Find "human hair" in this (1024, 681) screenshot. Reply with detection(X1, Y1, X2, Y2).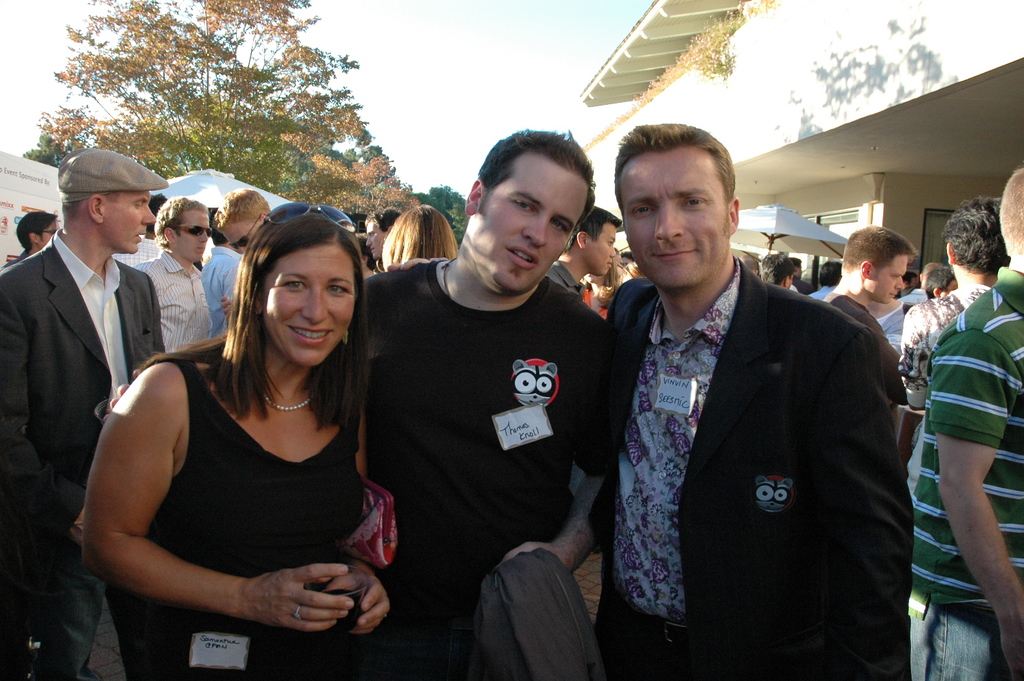
detection(366, 207, 404, 234).
